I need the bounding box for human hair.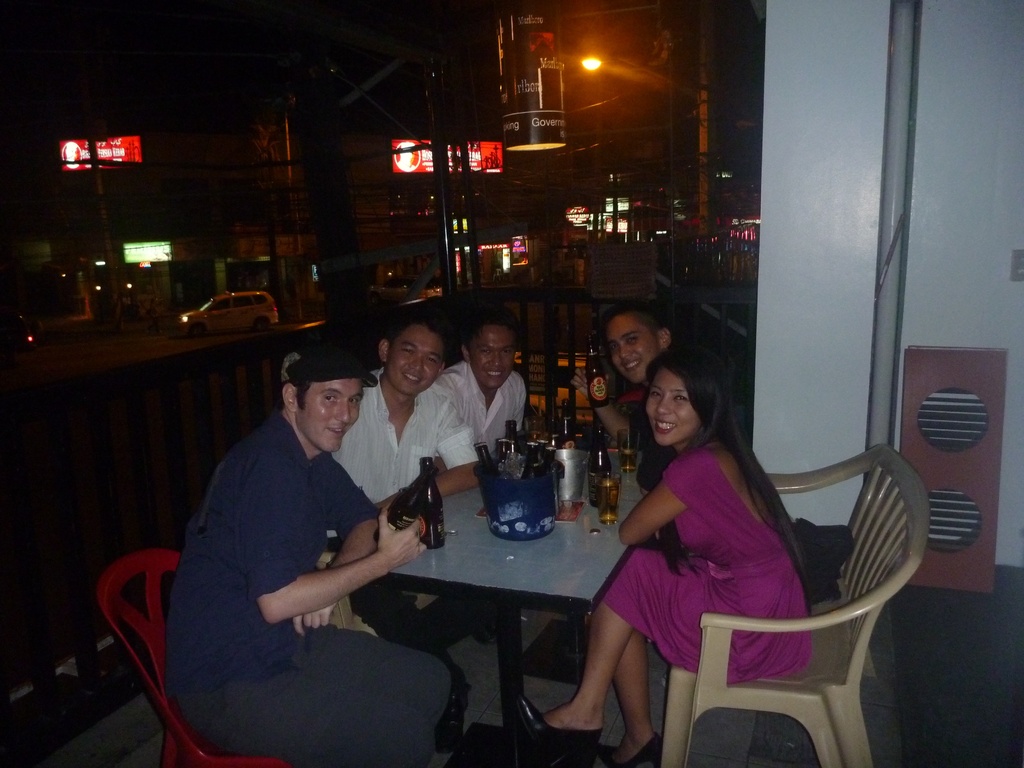
Here it is: 649 347 807 577.
